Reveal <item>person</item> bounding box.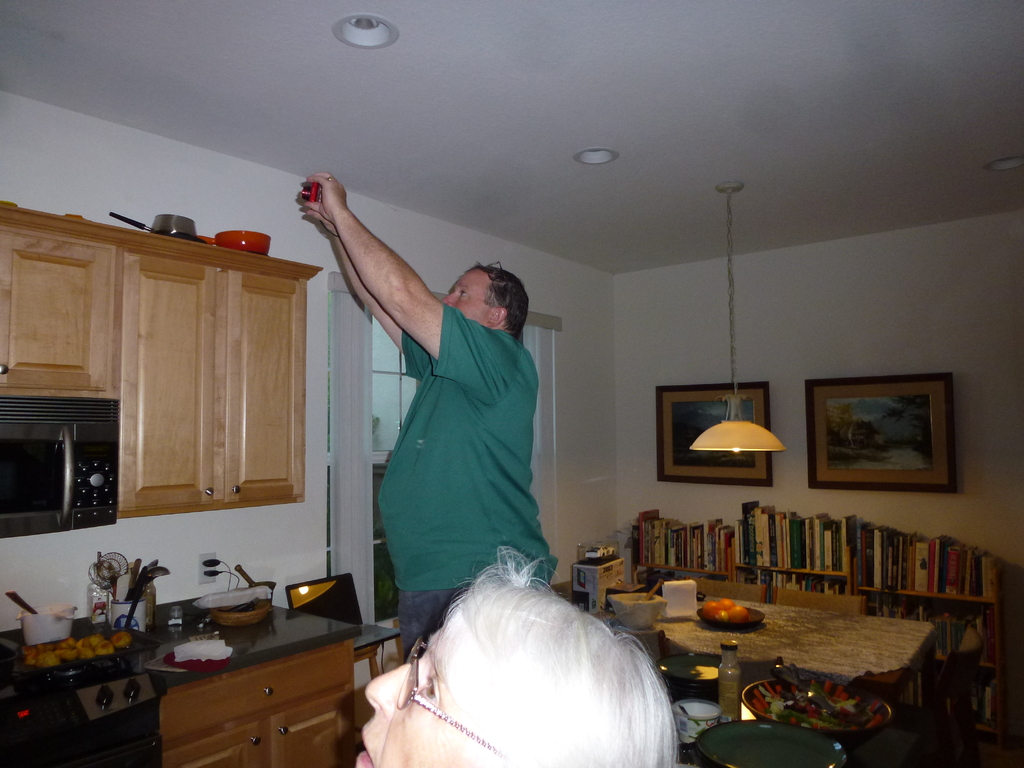
Revealed: 287, 166, 557, 660.
